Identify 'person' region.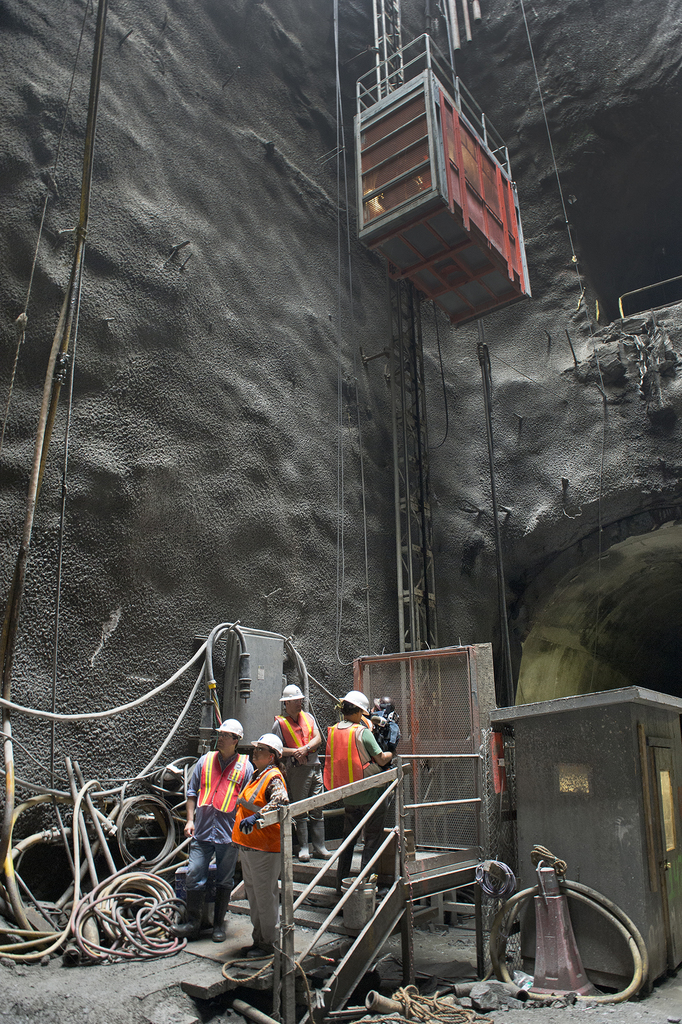
Region: <box>310,686,393,833</box>.
